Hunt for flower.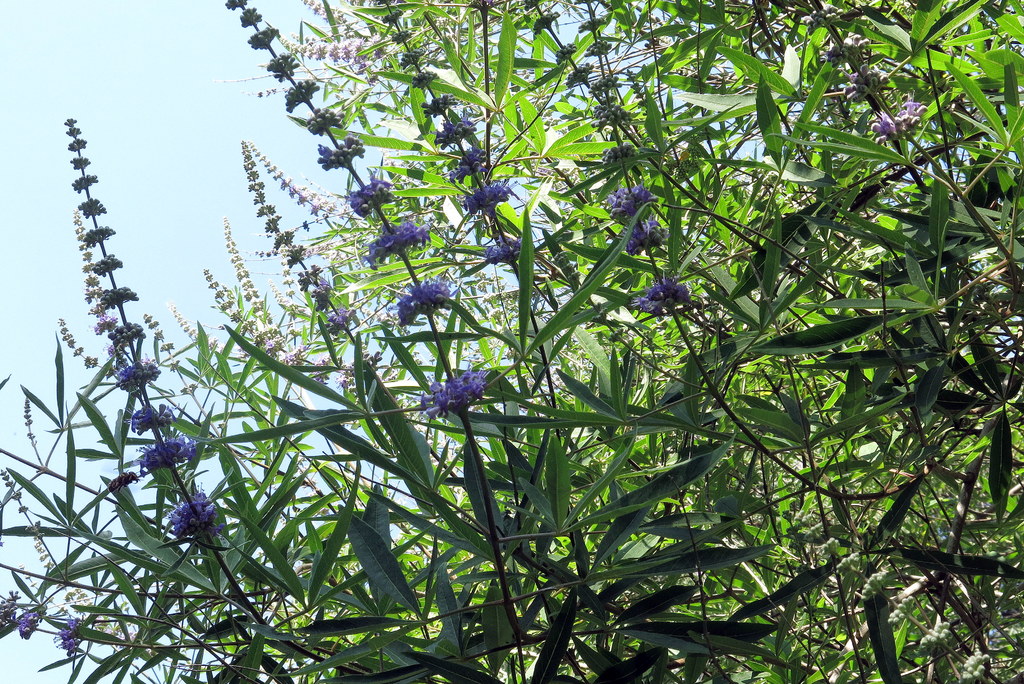
Hunted down at (x1=626, y1=216, x2=661, y2=252).
